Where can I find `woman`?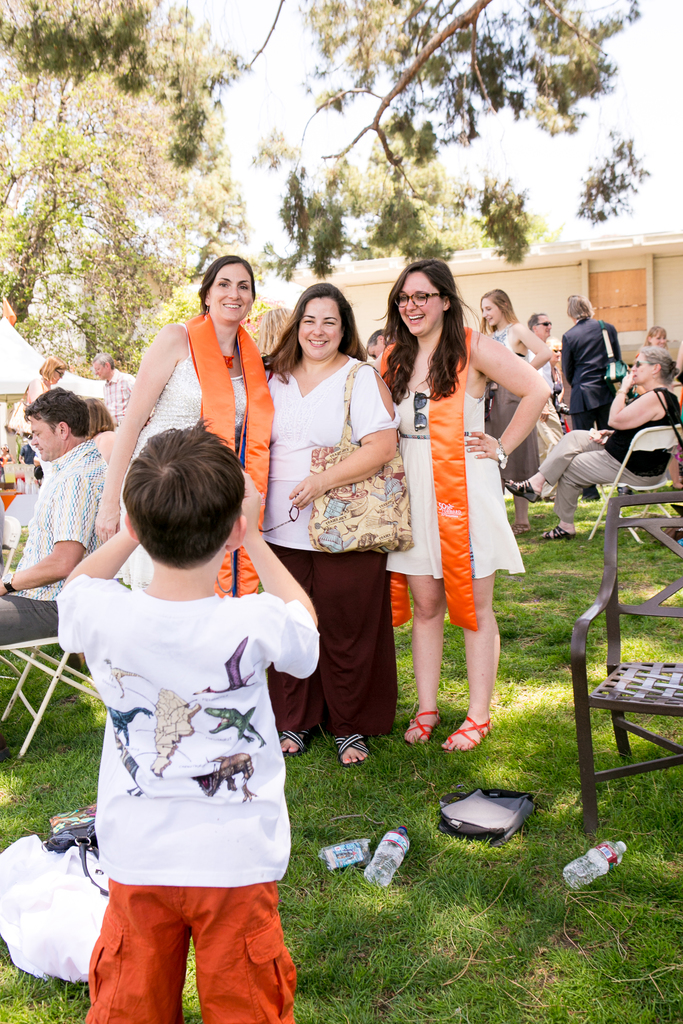
You can find it at (x1=508, y1=356, x2=682, y2=538).
